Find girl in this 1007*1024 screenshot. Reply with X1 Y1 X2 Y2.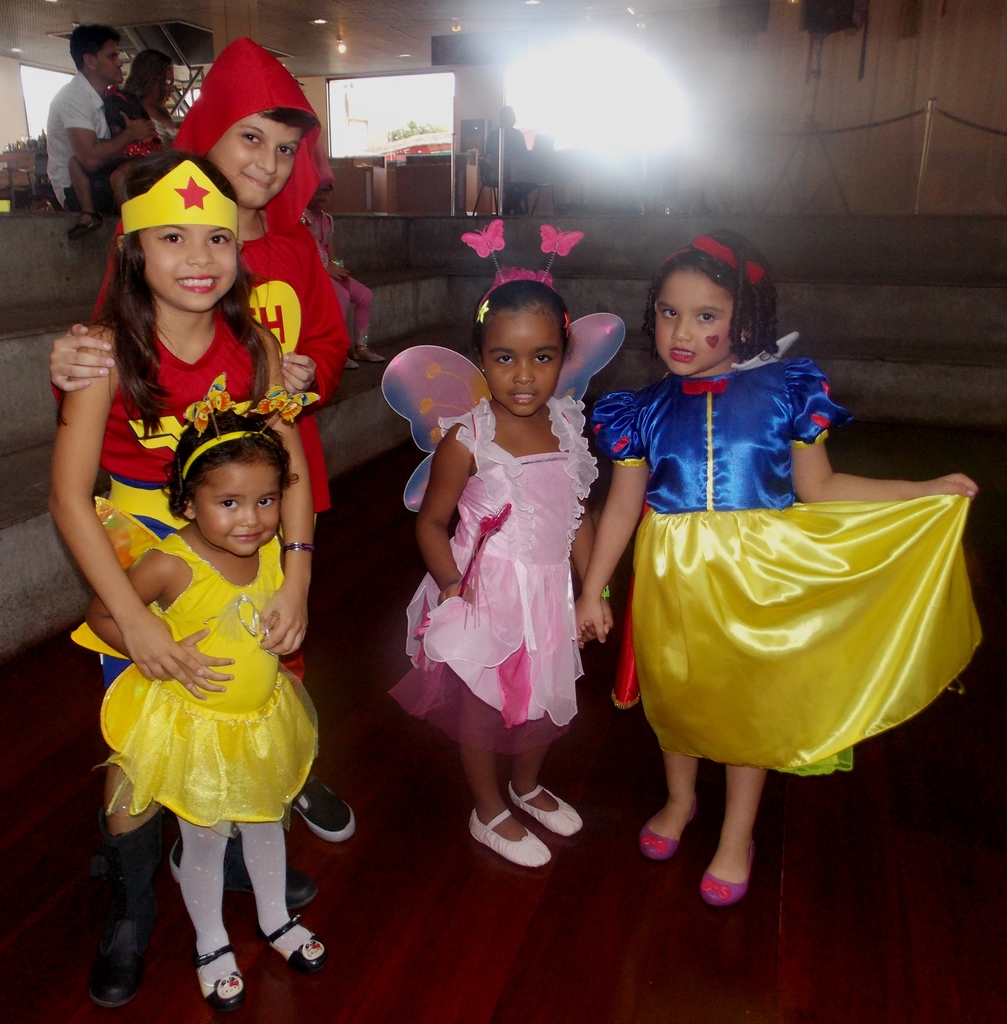
44 154 326 1020.
